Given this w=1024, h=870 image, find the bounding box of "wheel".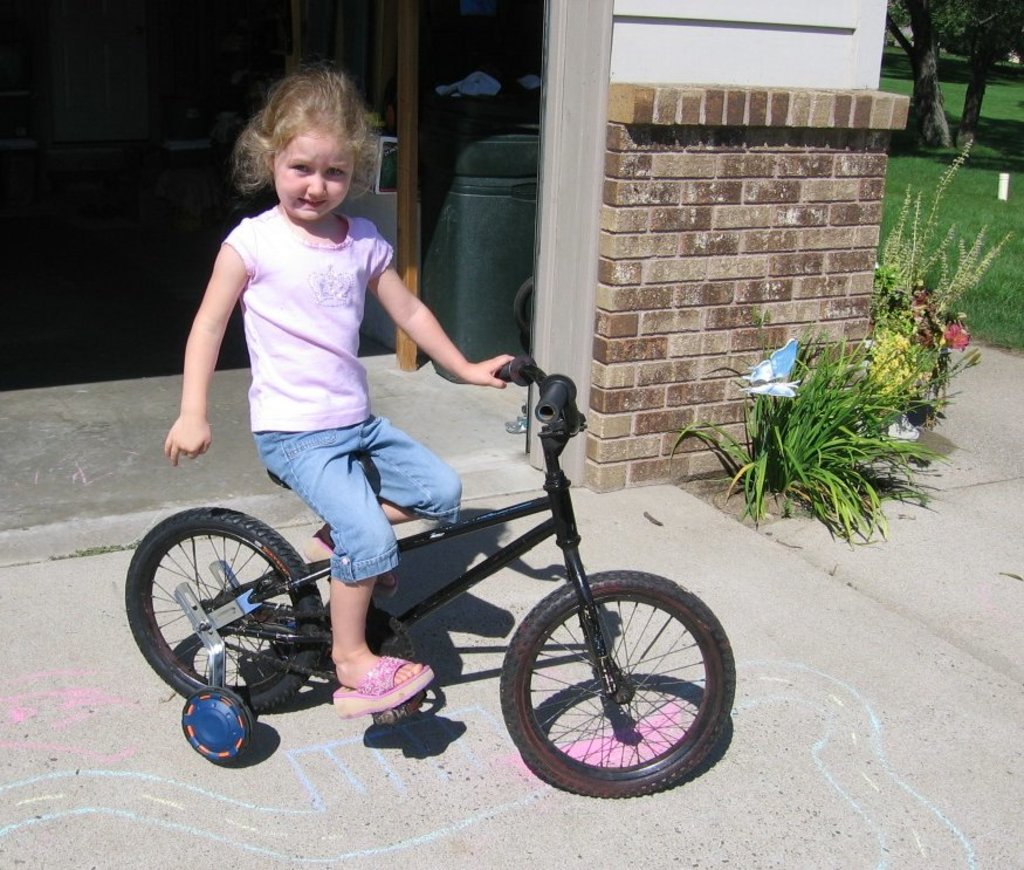
[119, 508, 318, 717].
